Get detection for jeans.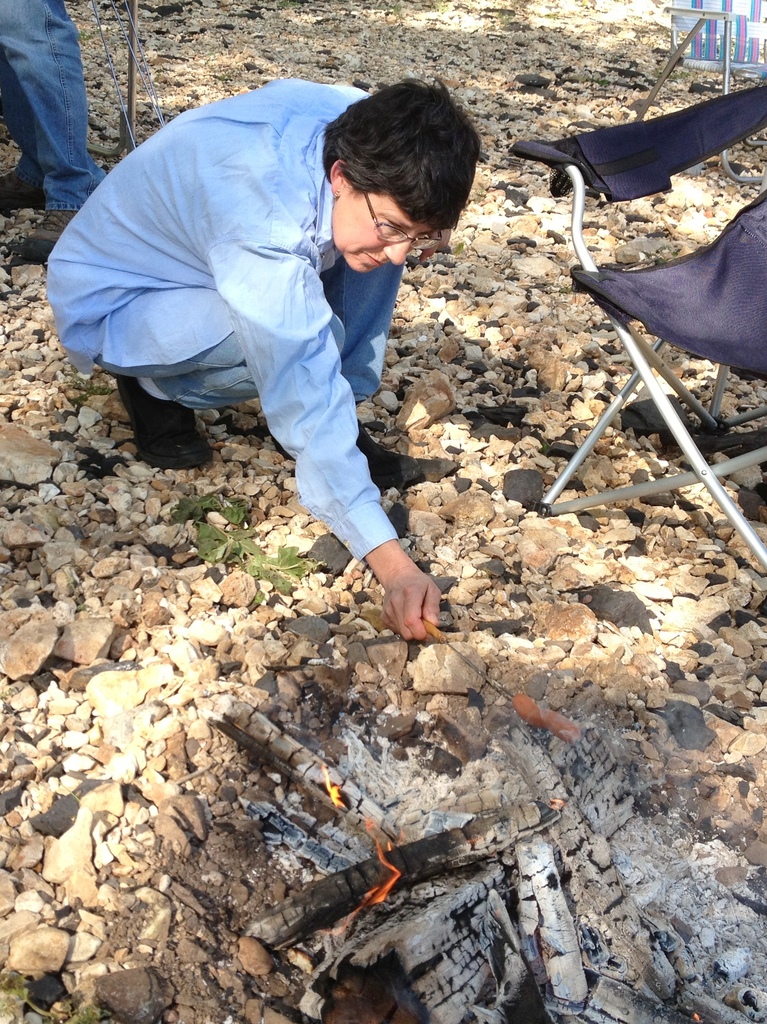
Detection: 24, 70, 408, 540.
